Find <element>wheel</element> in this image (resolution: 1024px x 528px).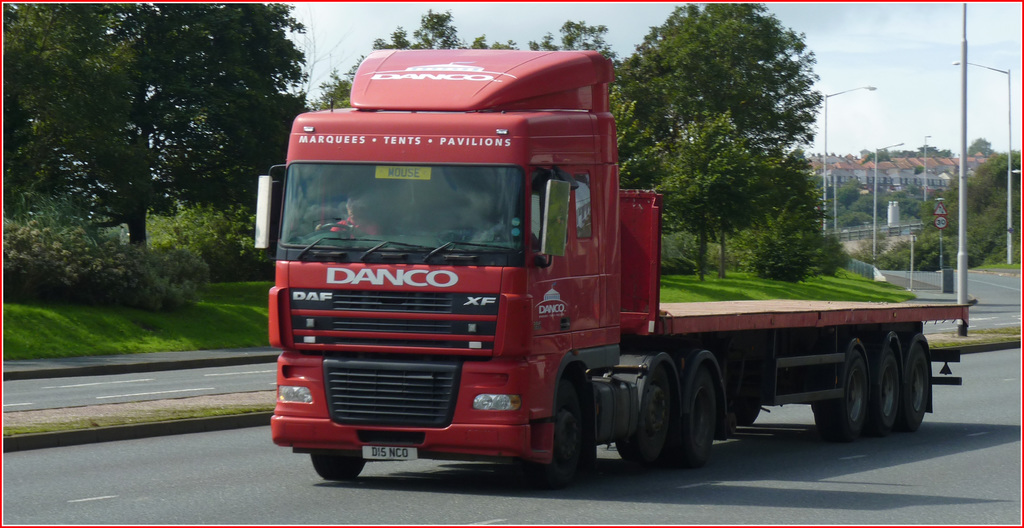
detection(315, 222, 354, 236).
